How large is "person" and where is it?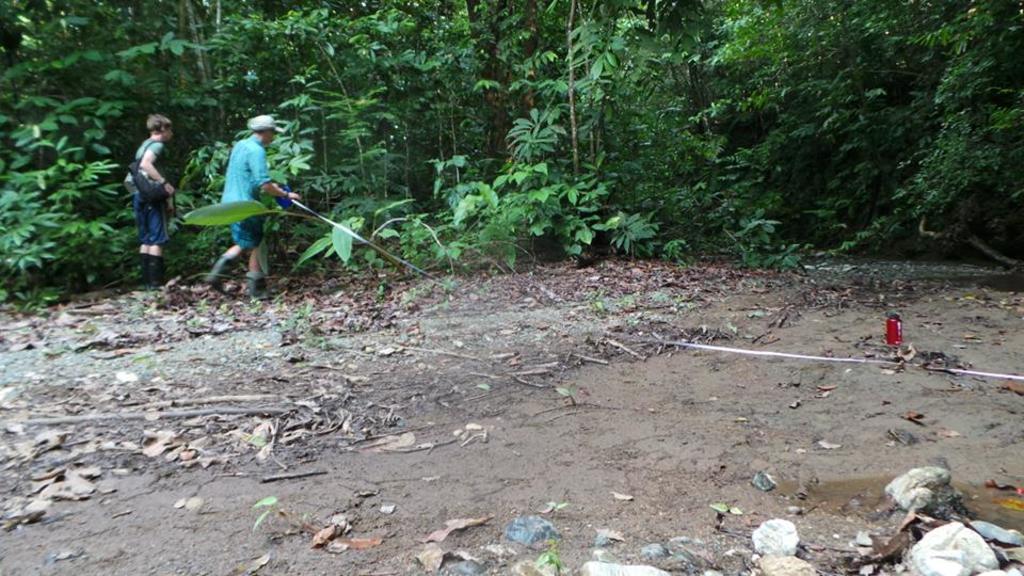
Bounding box: BBox(133, 112, 178, 287).
